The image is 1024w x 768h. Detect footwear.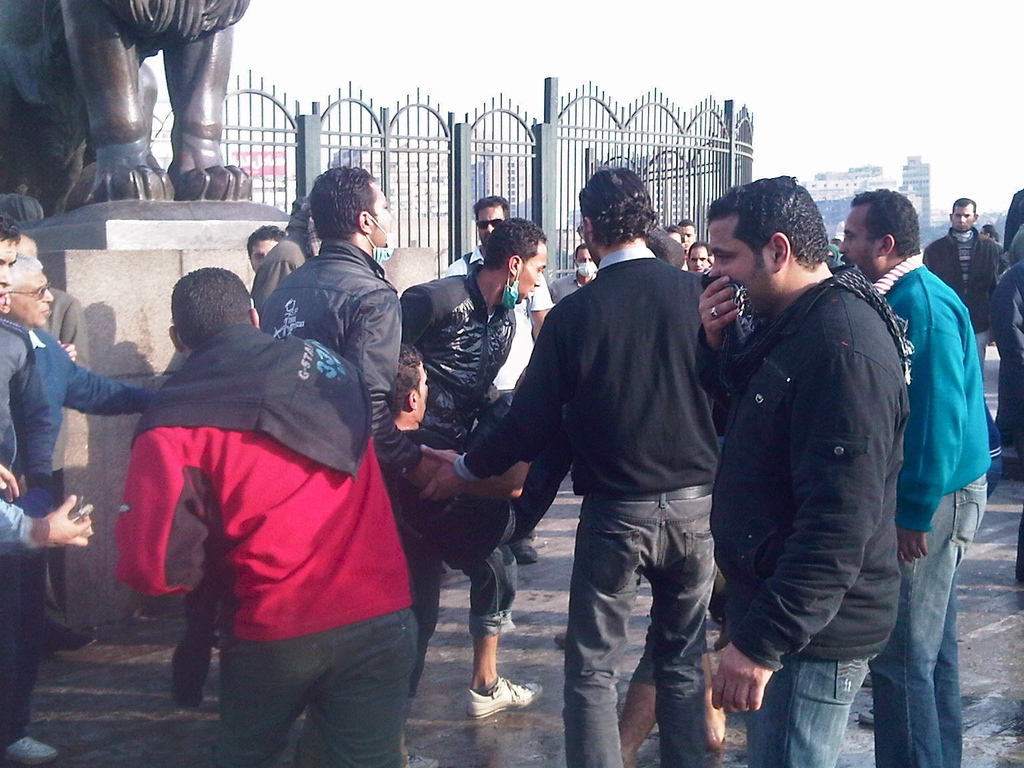
Detection: bbox=[506, 541, 535, 561].
